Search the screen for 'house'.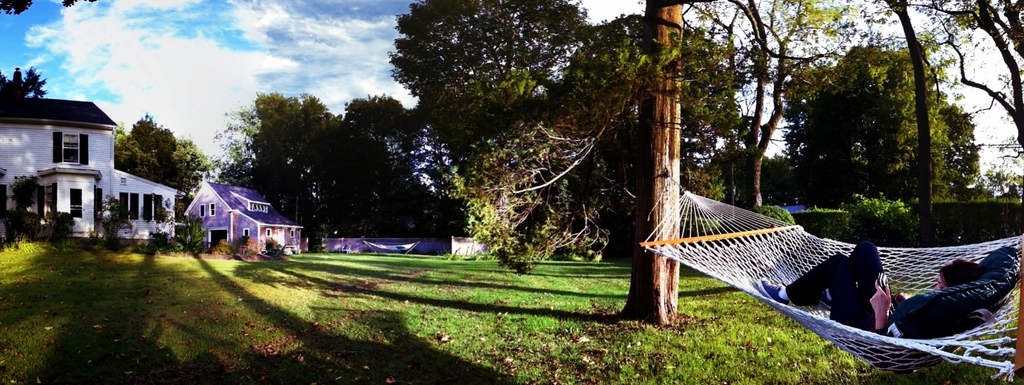
Found at [left=0, top=89, right=186, bottom=245].
